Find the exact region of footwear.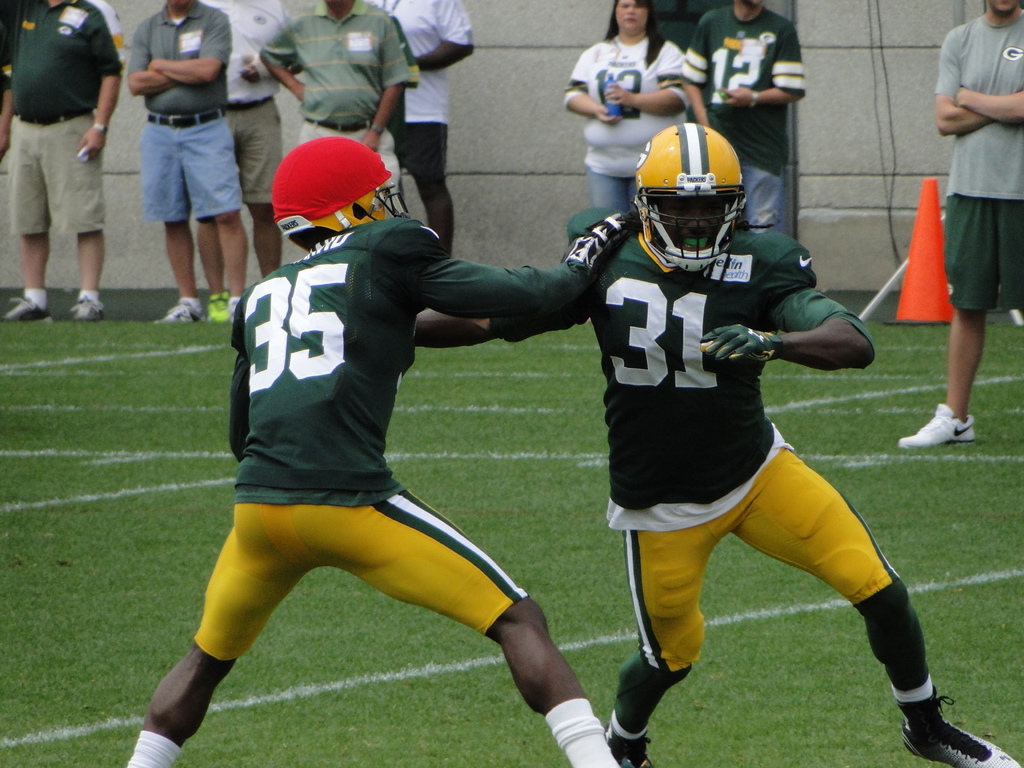
Exact region: rect(900, 696, 1023, 767).
